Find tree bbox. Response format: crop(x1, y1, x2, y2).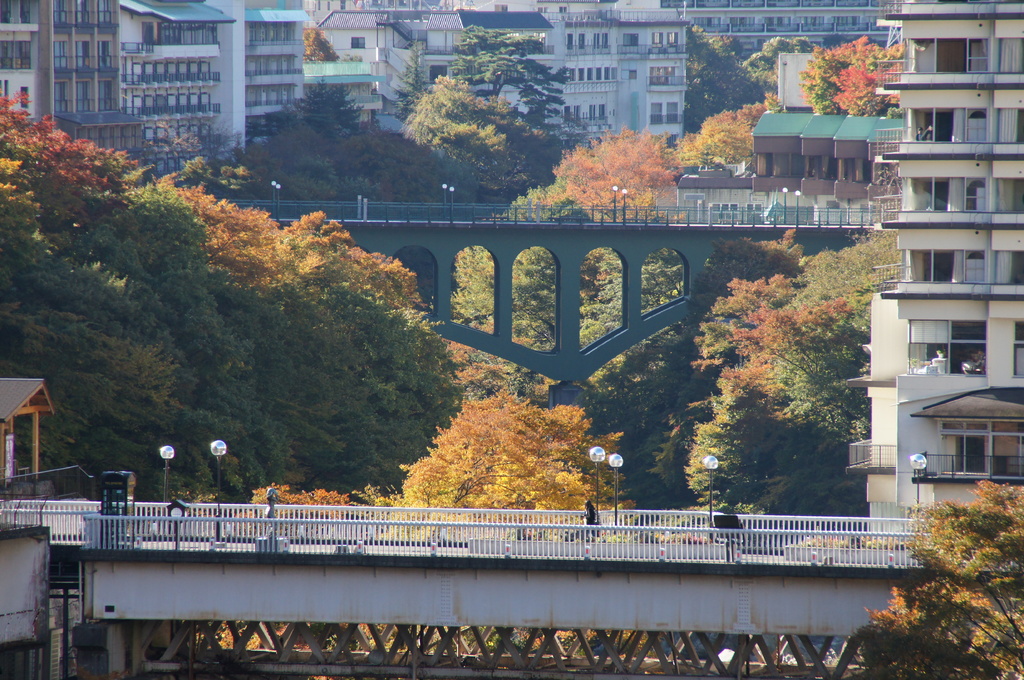
crop(202, 161, 264, 192).
